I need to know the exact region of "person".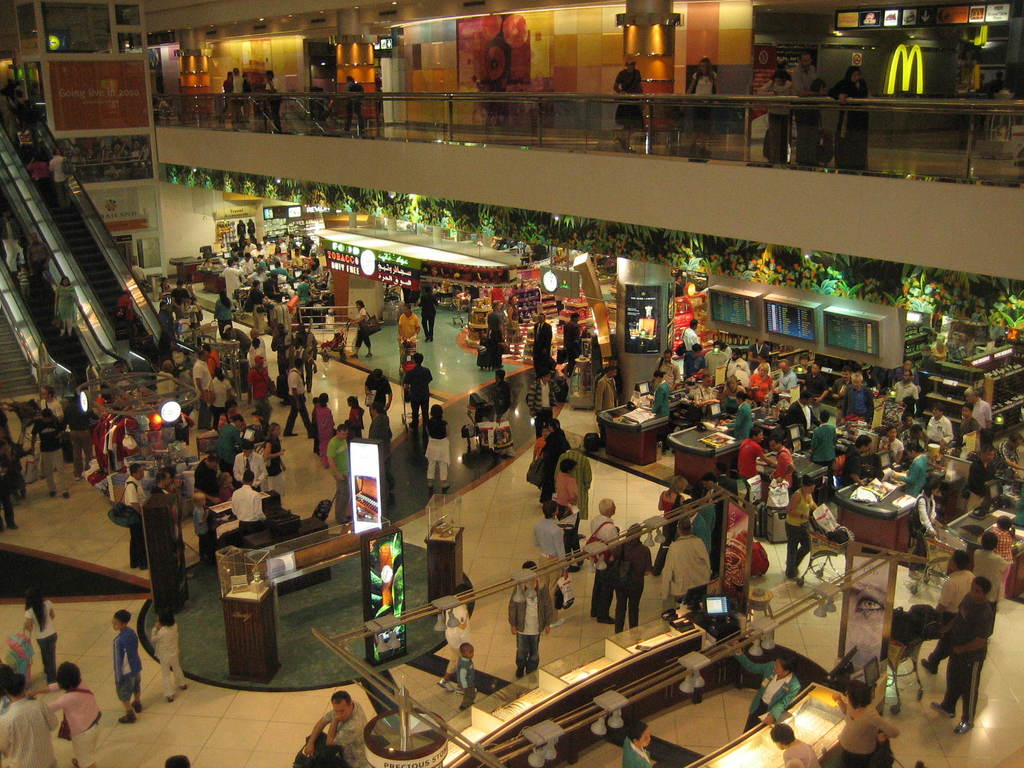
Region: select_region(657, 508, 712, 627).
